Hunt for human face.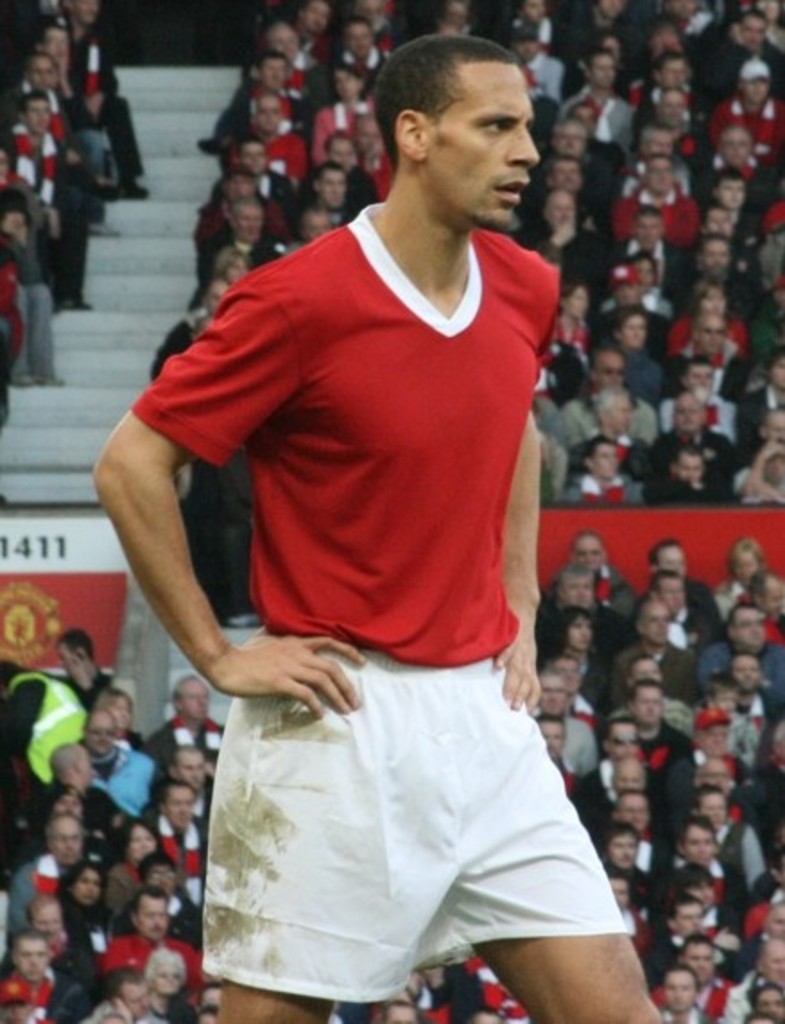
Hunted down at x1=88 y1=714 x2=118 y2=757.
